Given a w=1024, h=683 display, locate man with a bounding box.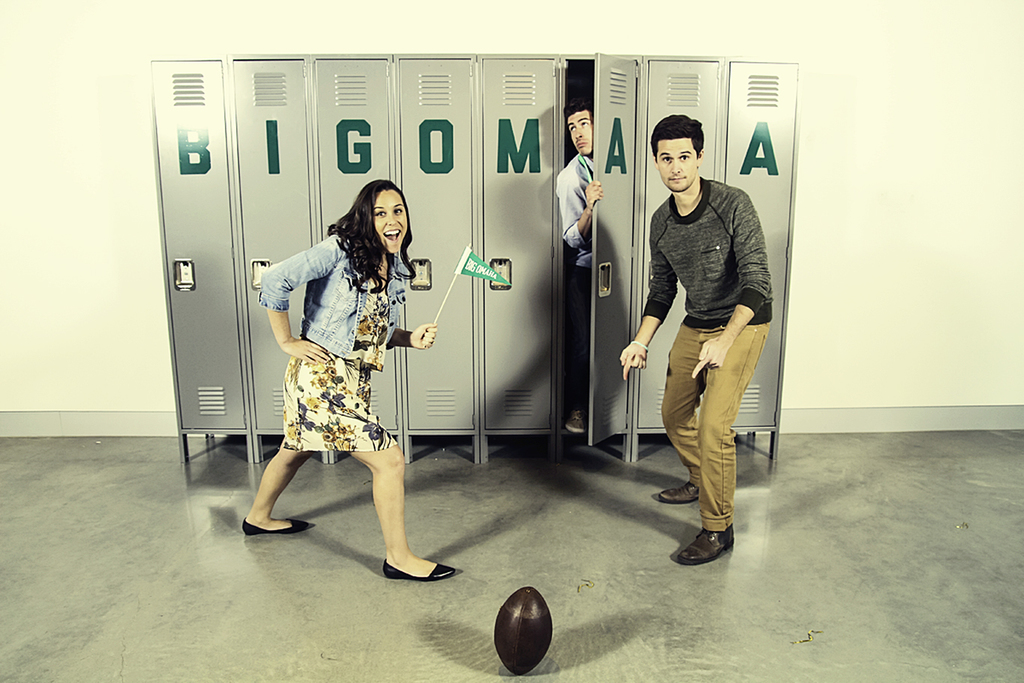
Located: left=549, top=100, right=605, bottom=438.
